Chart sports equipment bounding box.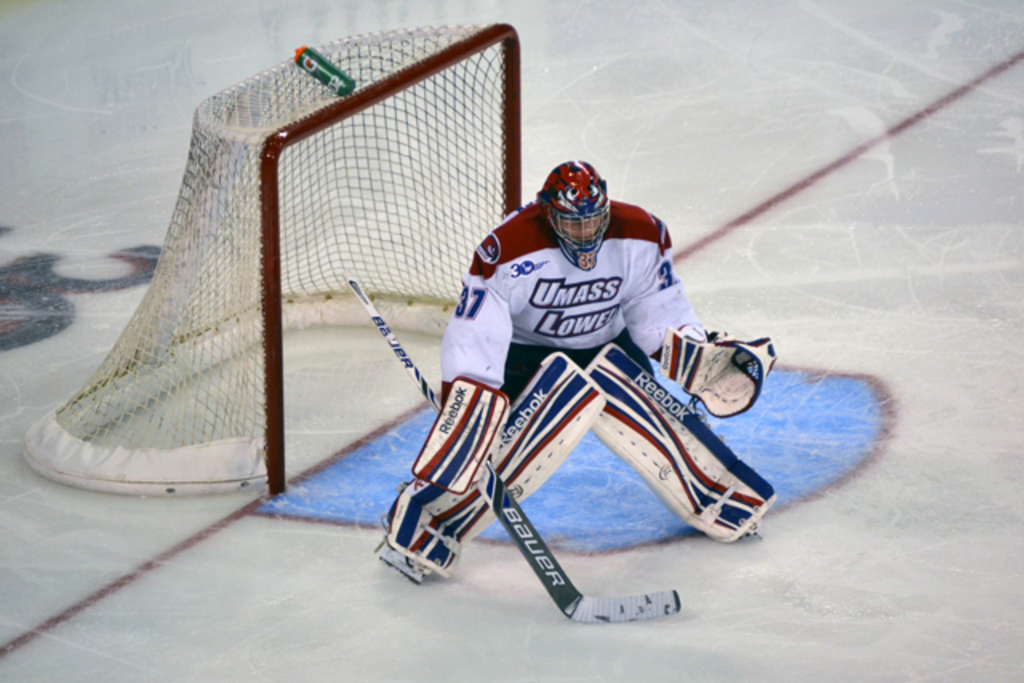
Charted: (586, 341, 784, 539).
